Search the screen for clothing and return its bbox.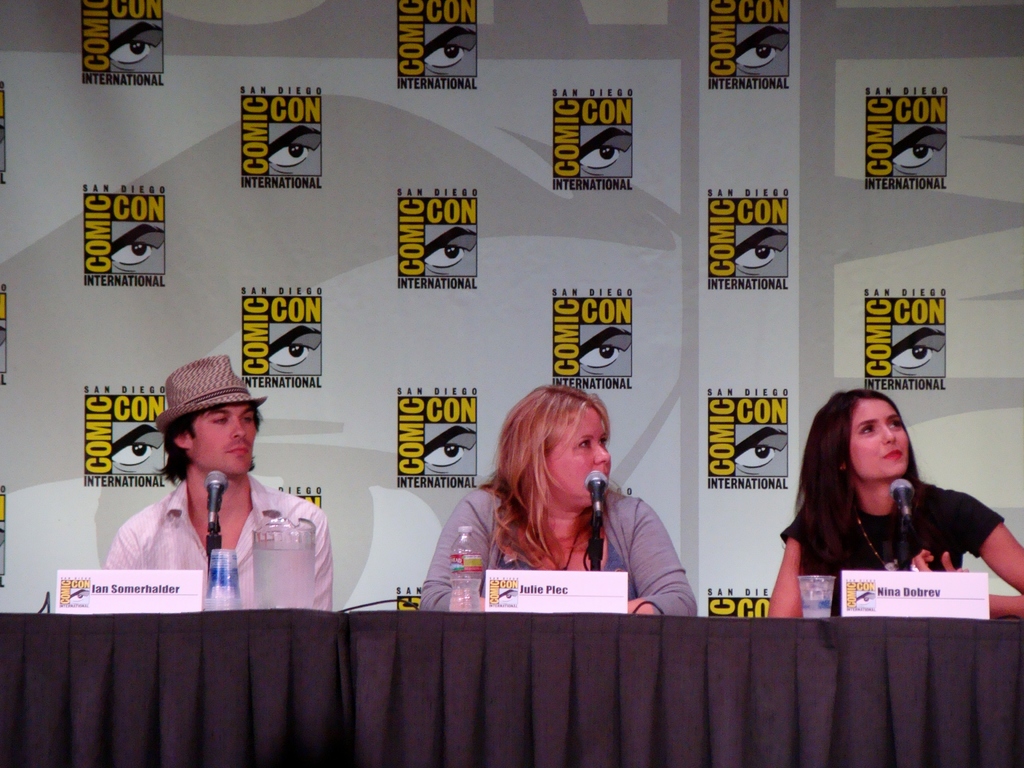
Found: 777,474,1001,616.
